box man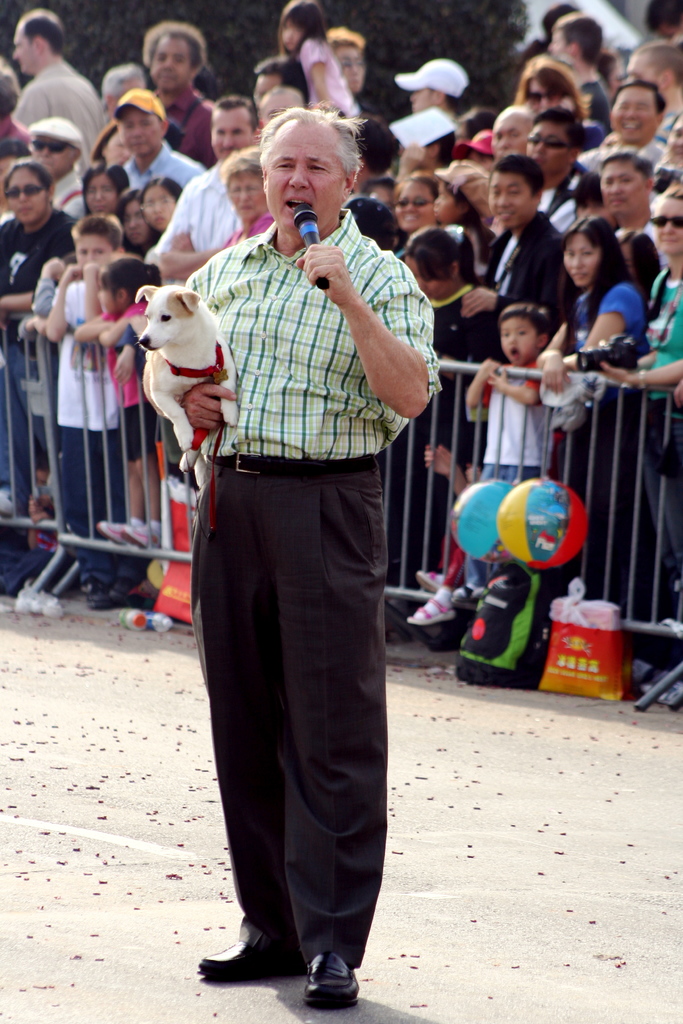
bbox(492, 104, 538, 162)
